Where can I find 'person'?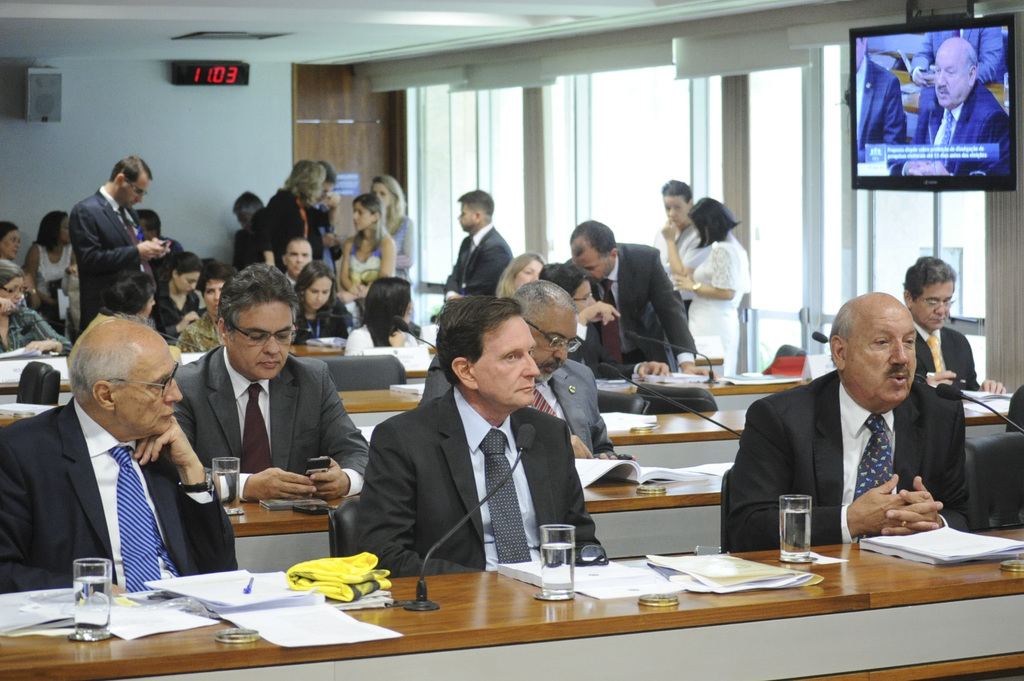
You can find it at pyautogui.locateOnScreen(749, 268, 989, 582).
